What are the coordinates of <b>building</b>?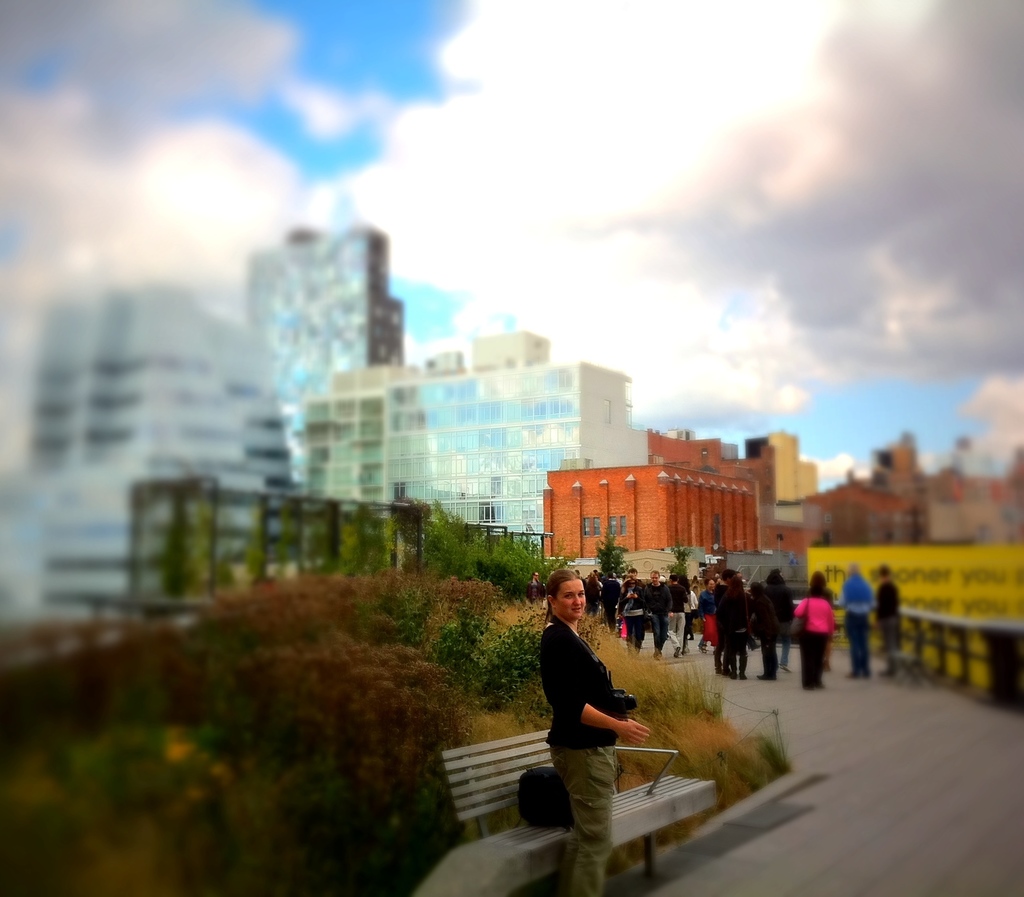
770, 485, 917, 553.
